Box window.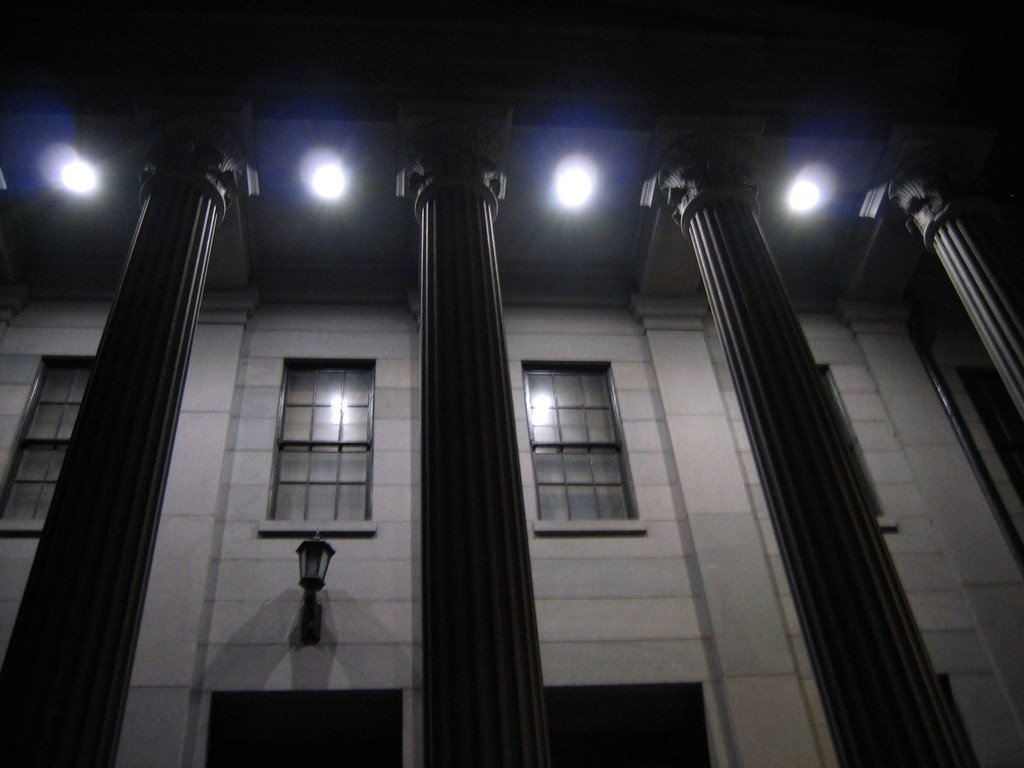
545/676/715/767.
